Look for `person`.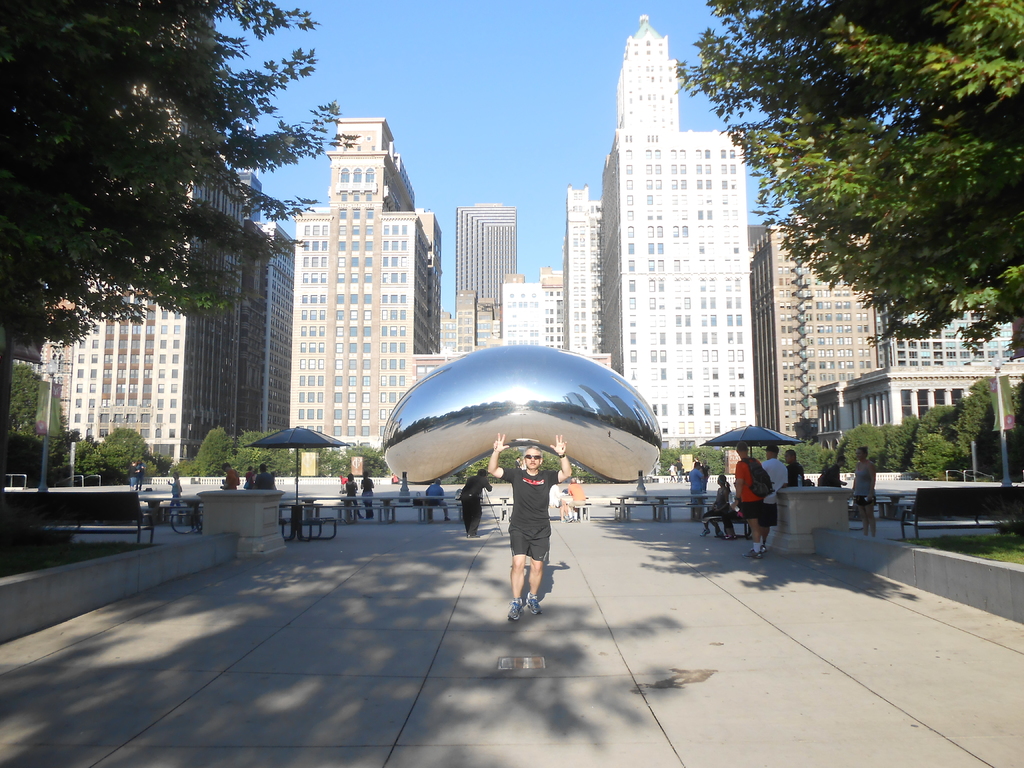
Found: (690, 457, 708, 525).
